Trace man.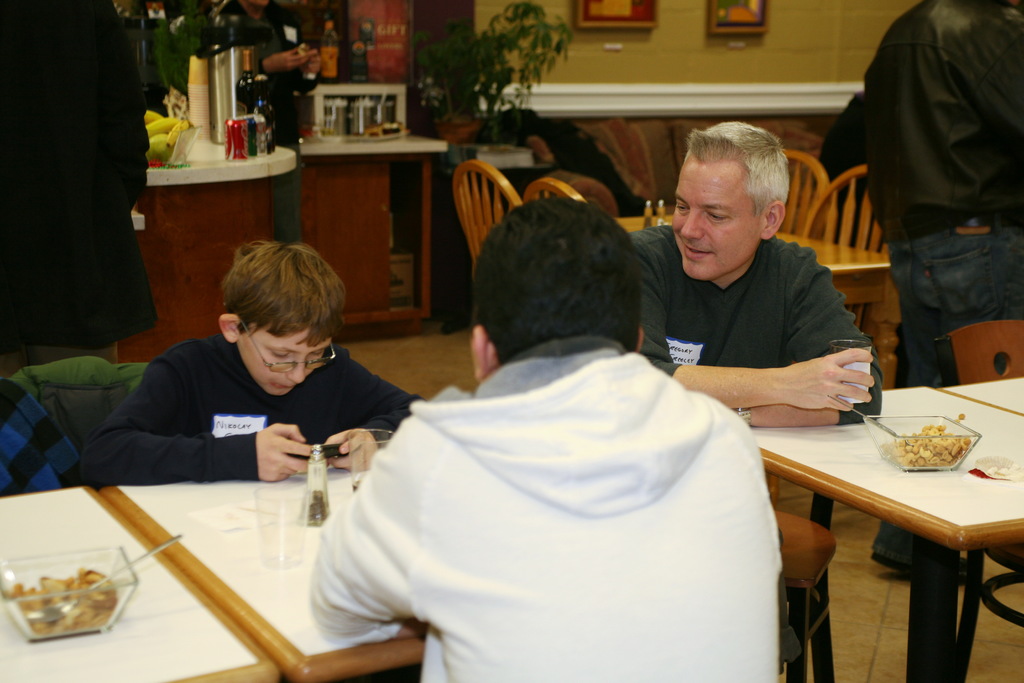
Traced to <region>622, 122, 900, 453</region>.
